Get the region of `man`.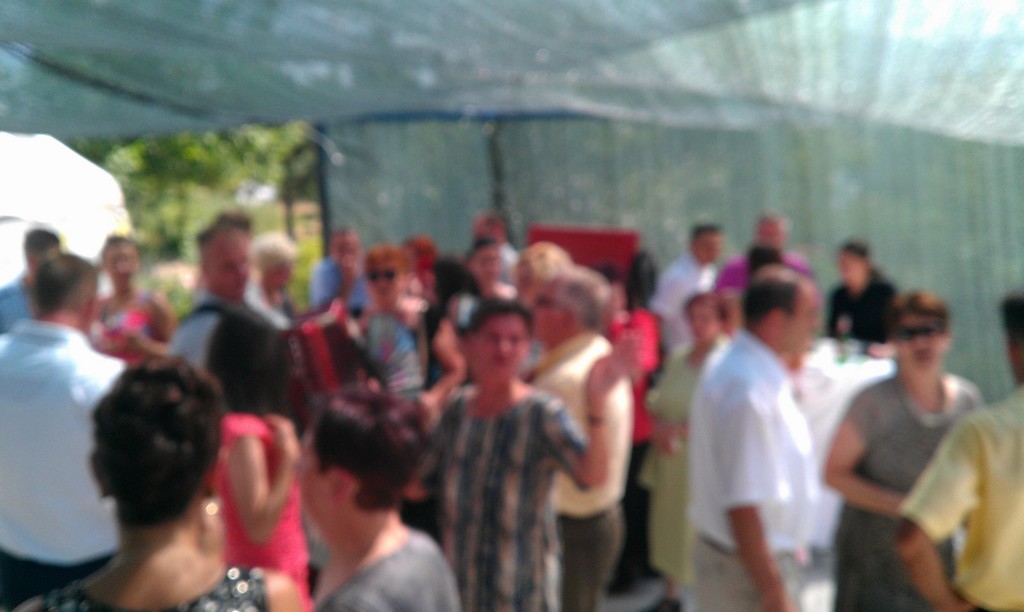
bbox(900, 289, 1023, 611).
